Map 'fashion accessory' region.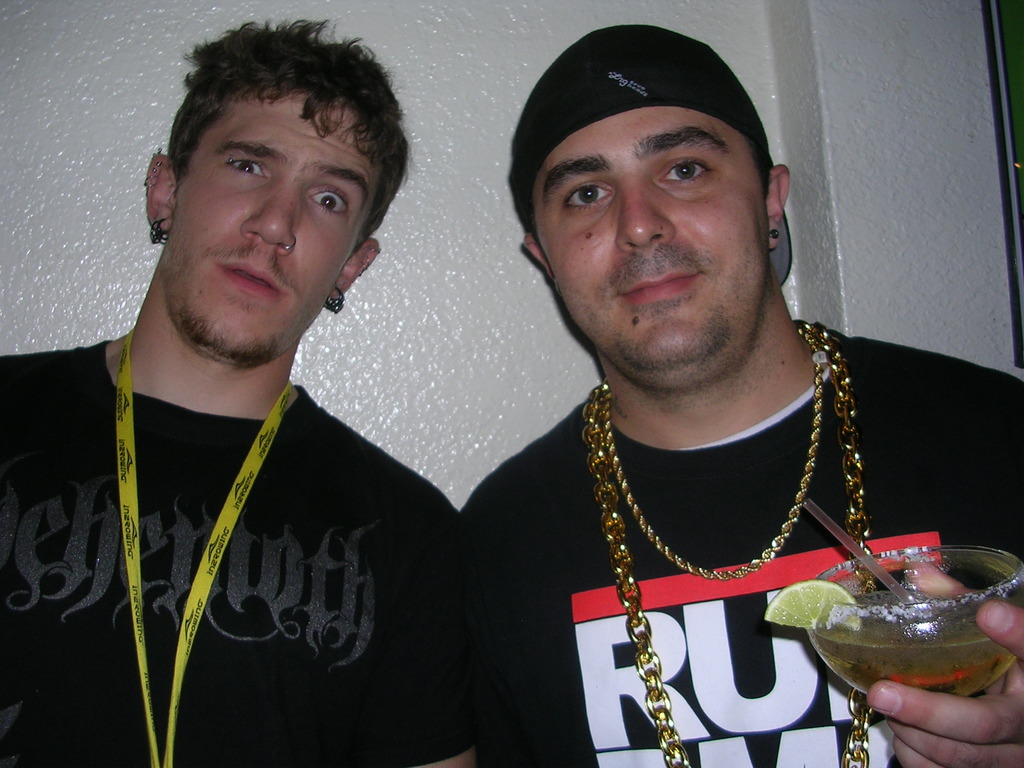
Mapped to rect(772, 228, 779, 238).
